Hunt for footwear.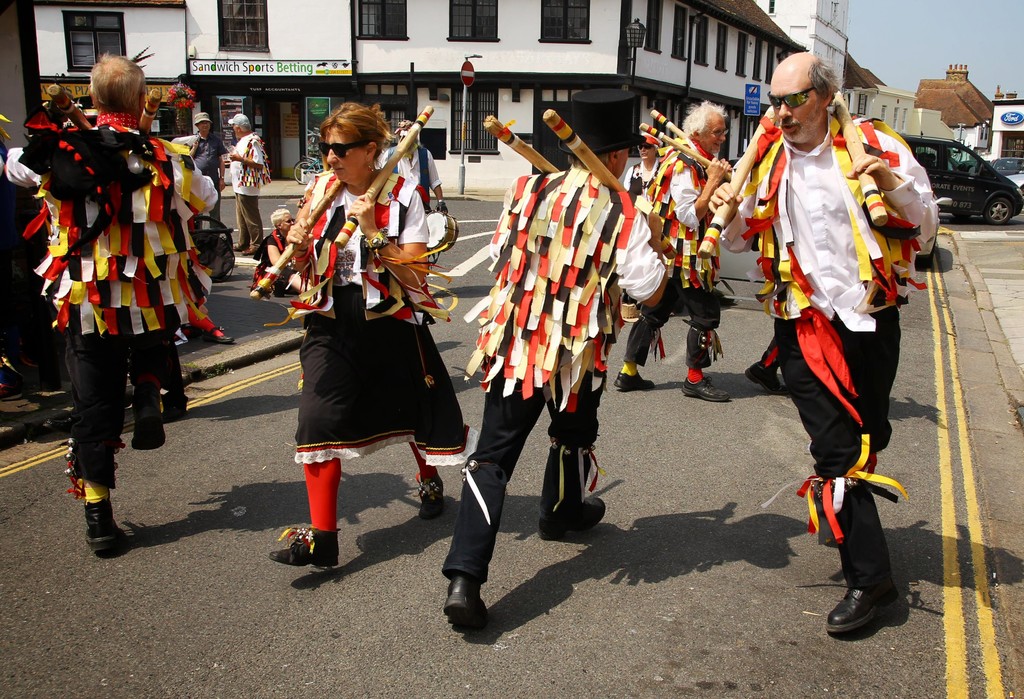
Hunted down at {"left": 76, "top": 494, "right": 133, "bottom": 557}.
